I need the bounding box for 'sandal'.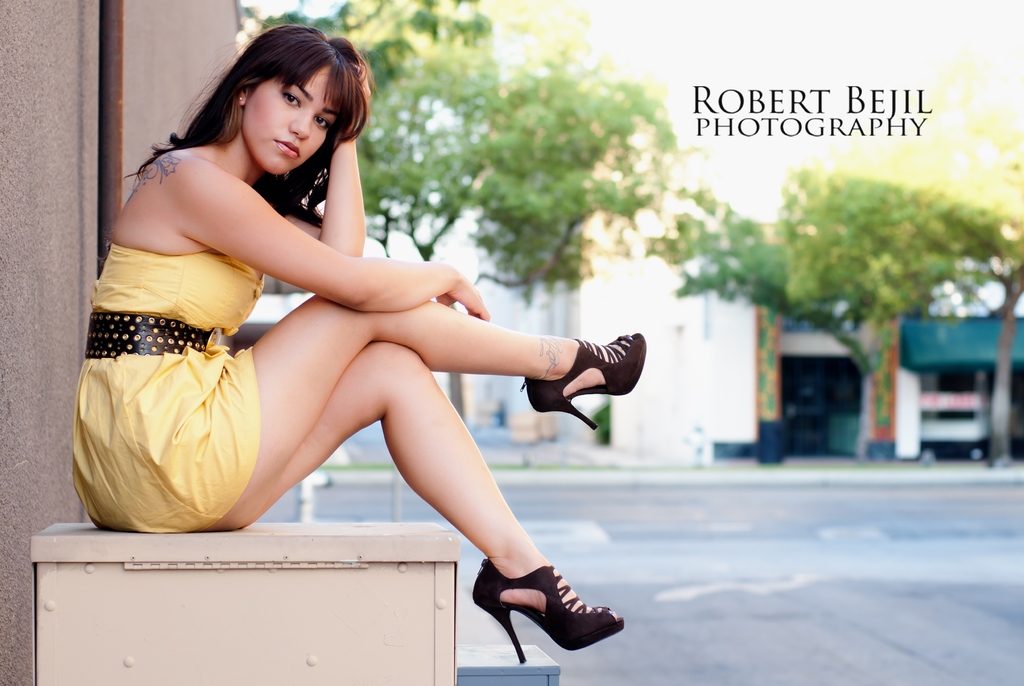
Here it is: 518,328,645,428.
